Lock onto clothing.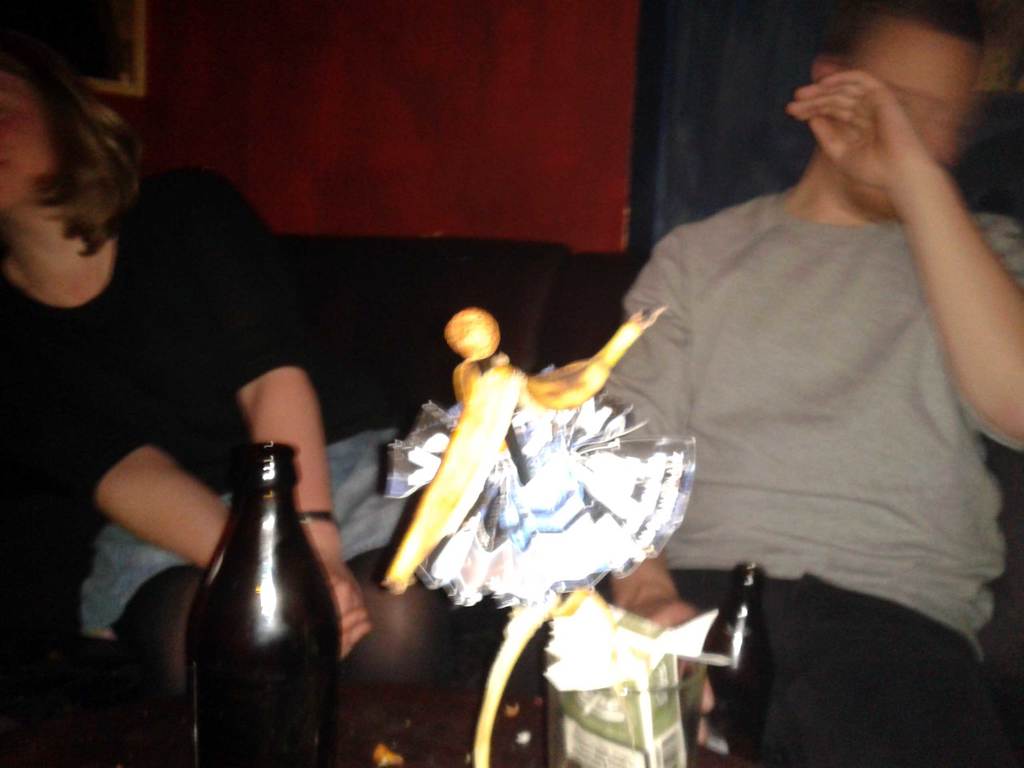
Locked: rect(600, 178, 1023, 767).
